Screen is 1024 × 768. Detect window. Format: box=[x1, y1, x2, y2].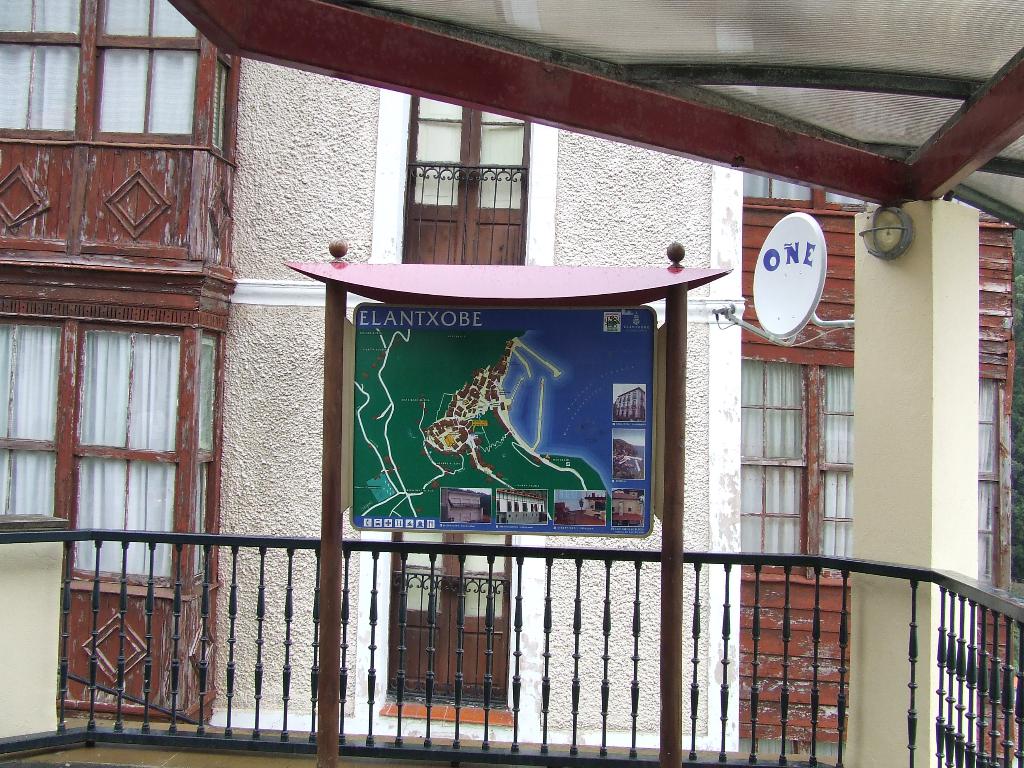
box=[730, 317, 861, 561].
